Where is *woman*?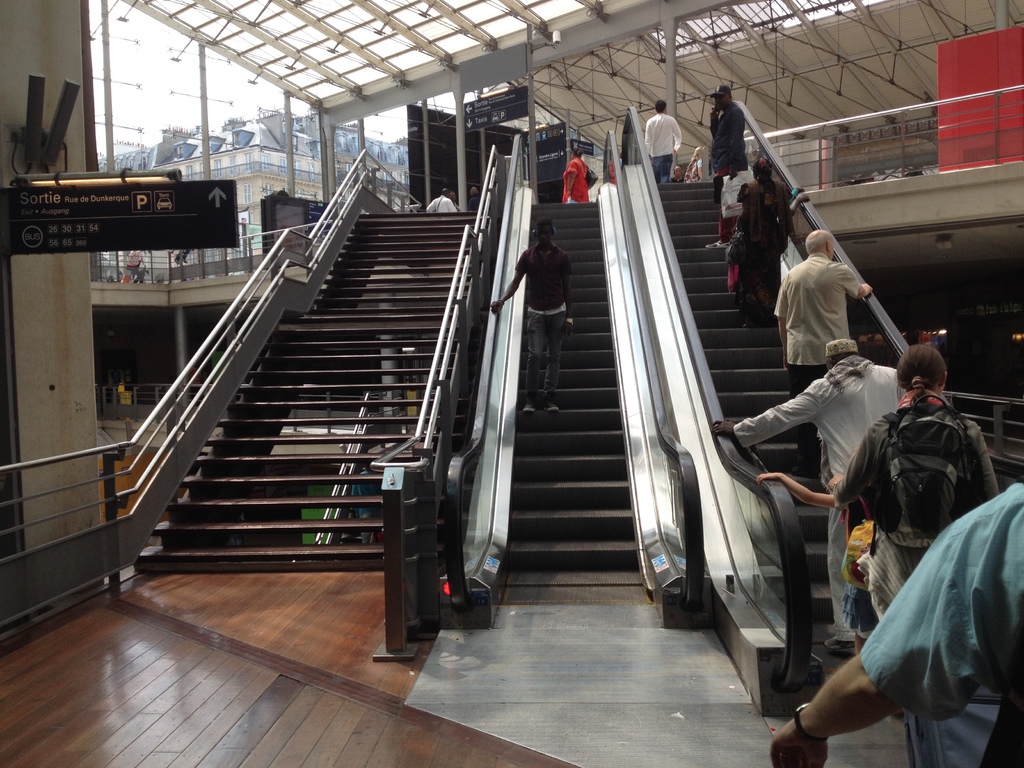
(734, 157, 812, 332).
